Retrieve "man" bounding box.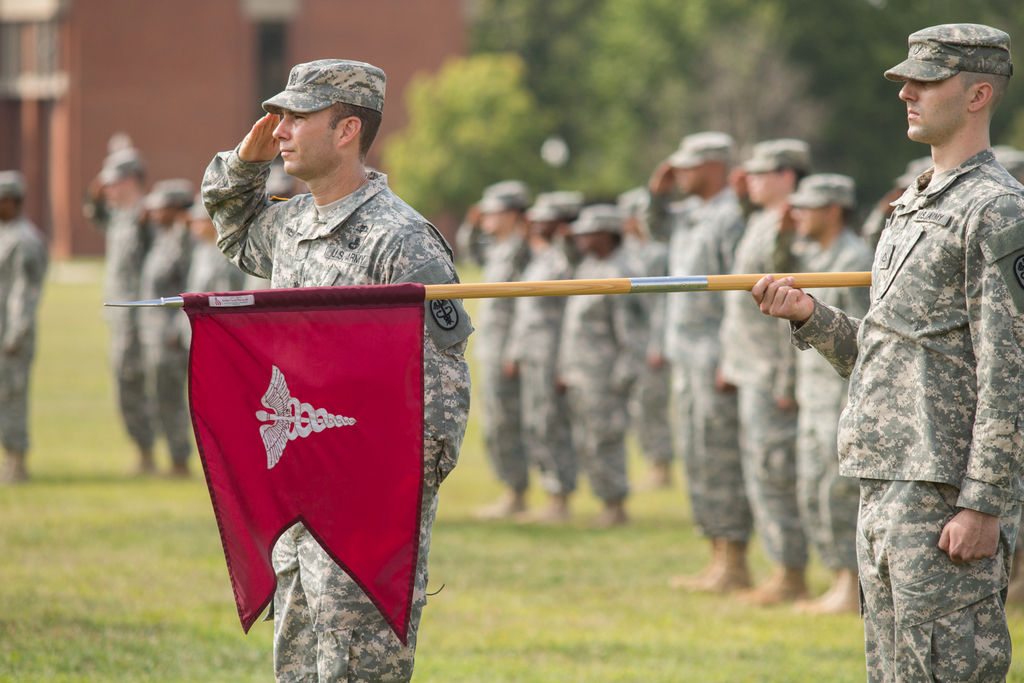
Bounding box: l=198, t=57, r=474, b=682.
